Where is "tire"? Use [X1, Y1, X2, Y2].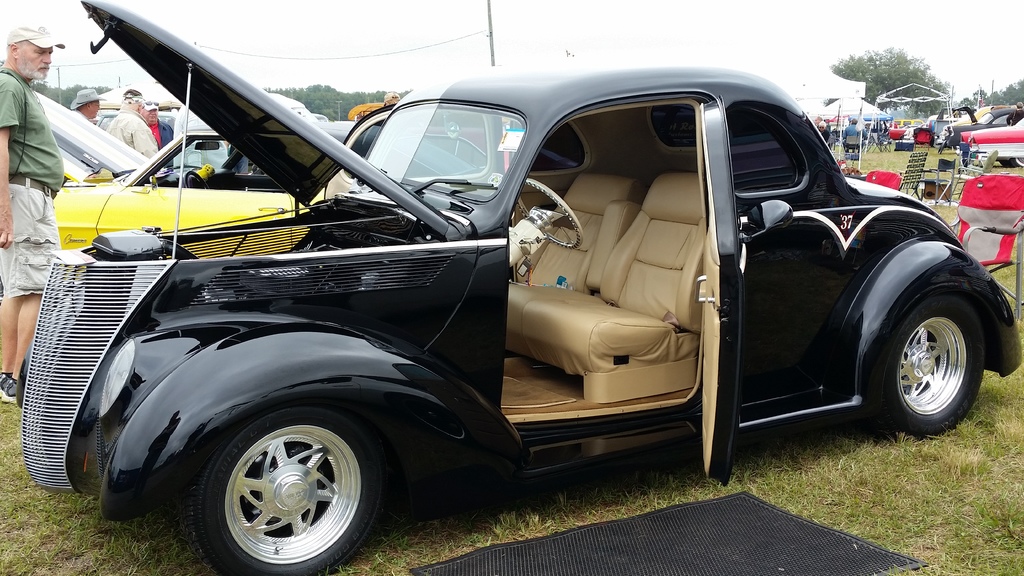
[877, 309, 987, 436].
